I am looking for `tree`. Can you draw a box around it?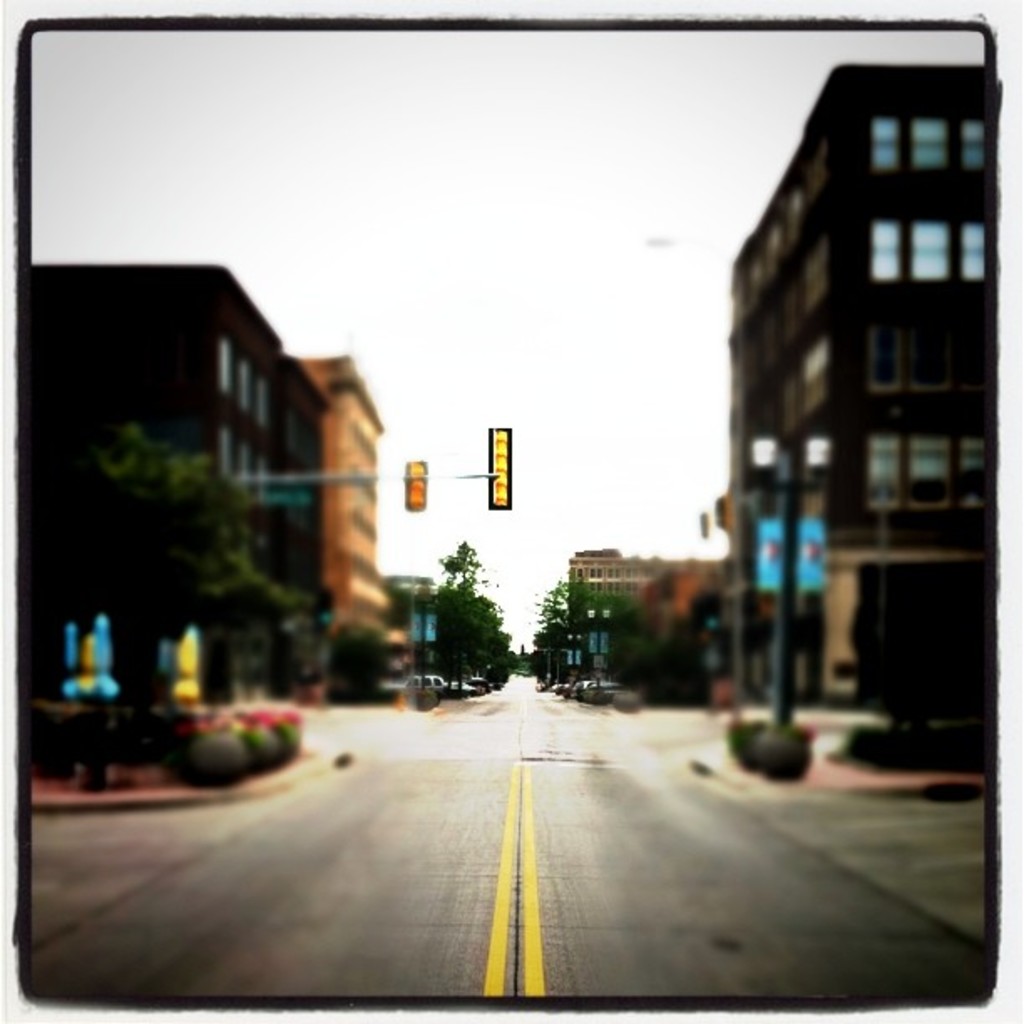
Sure, the bounding box is [x1=530, y1=574, x2=639, y2=686].
